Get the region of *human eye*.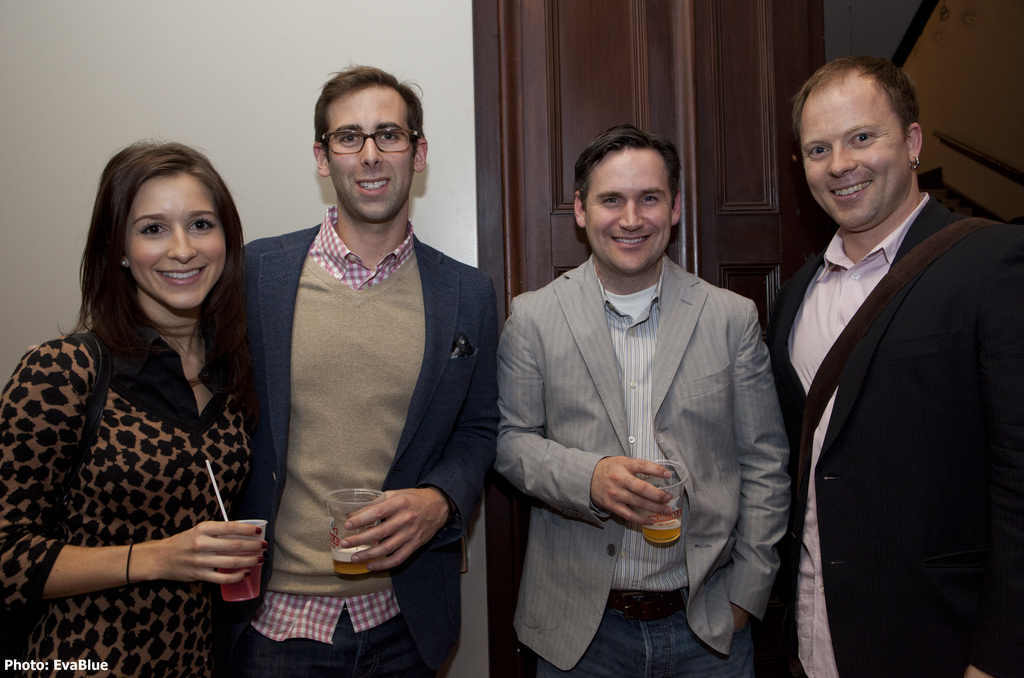
region(849, 133, 876, 147).
